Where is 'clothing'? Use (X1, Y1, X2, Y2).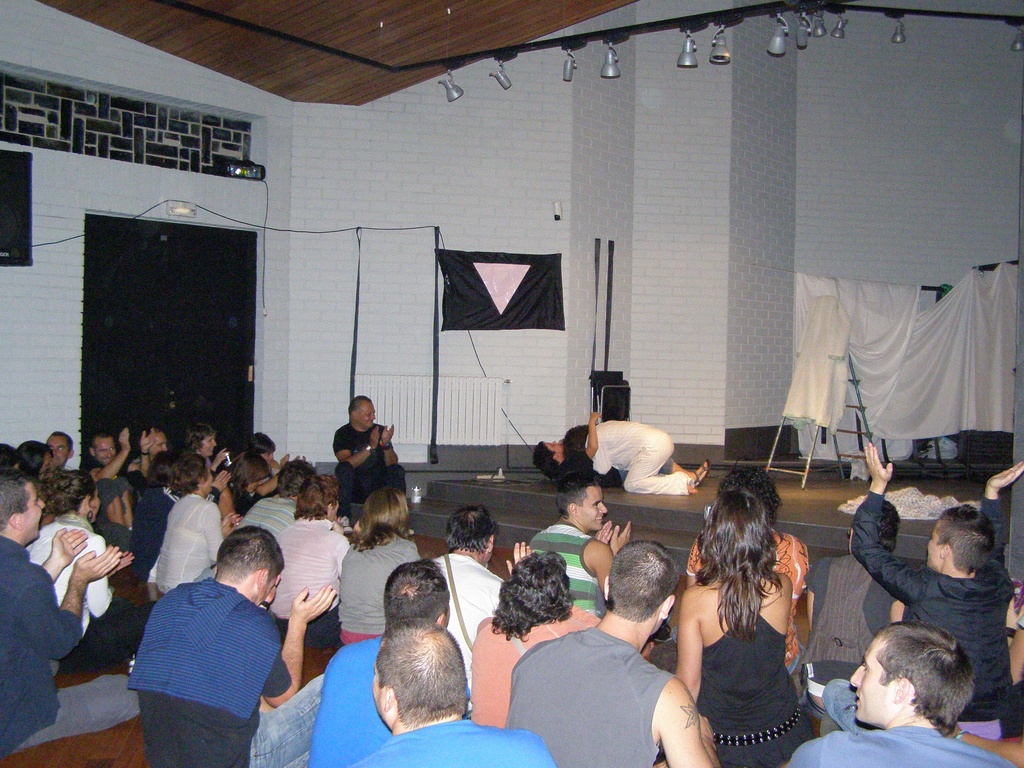
(303, 633, 390, 767).
